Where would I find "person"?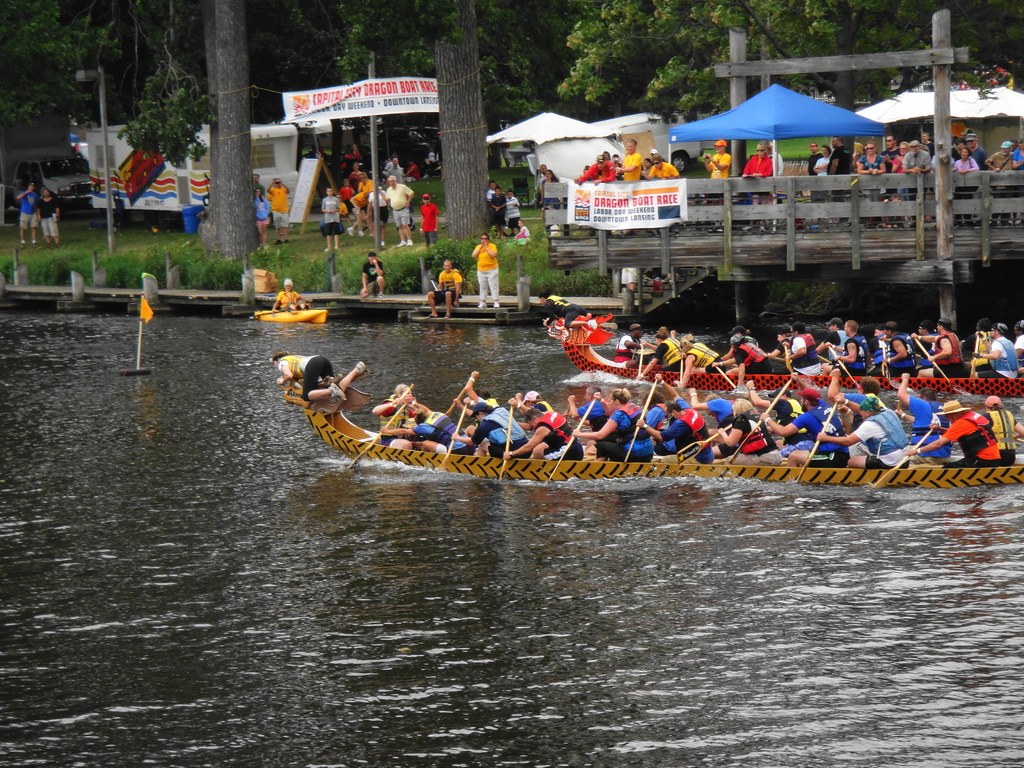
At {"left": 570, "top": 380, "right": 611, "bottom": 435}.
